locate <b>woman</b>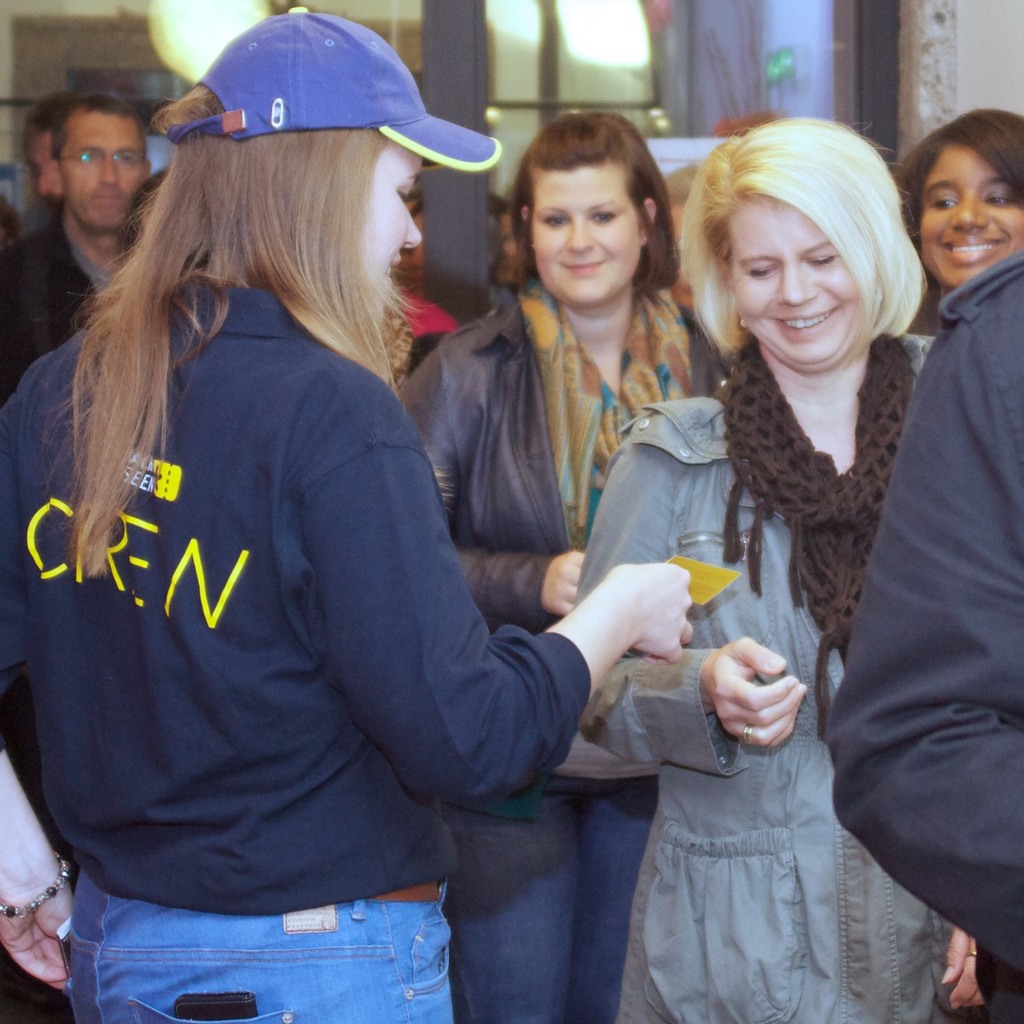
detection(649, 90, 990, 1007)
